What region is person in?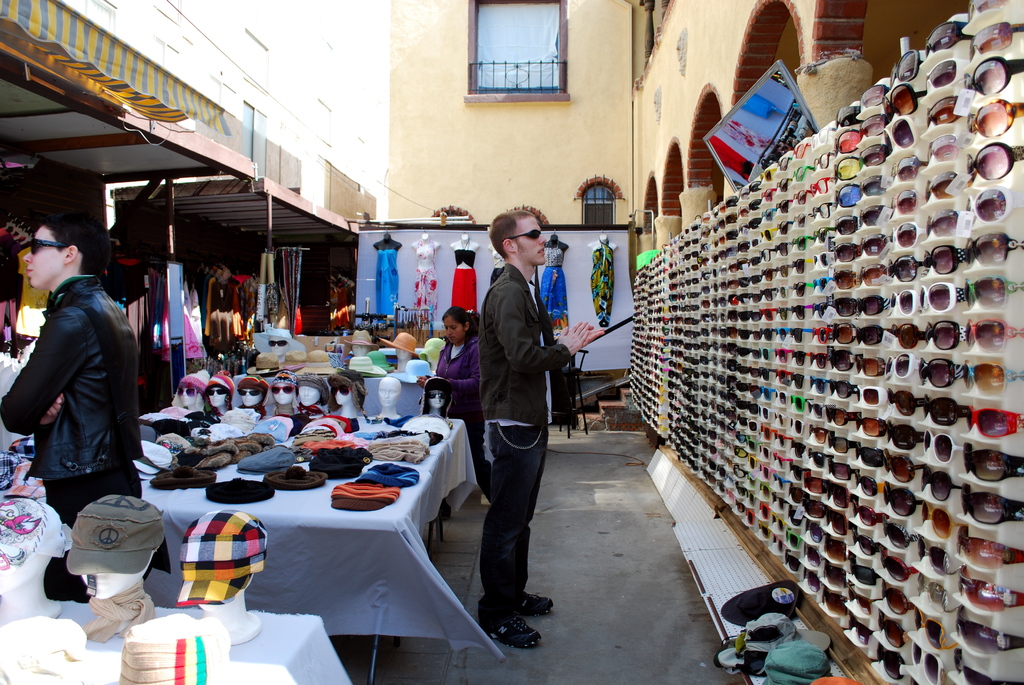
Rect(477, 203, 600, 648).
